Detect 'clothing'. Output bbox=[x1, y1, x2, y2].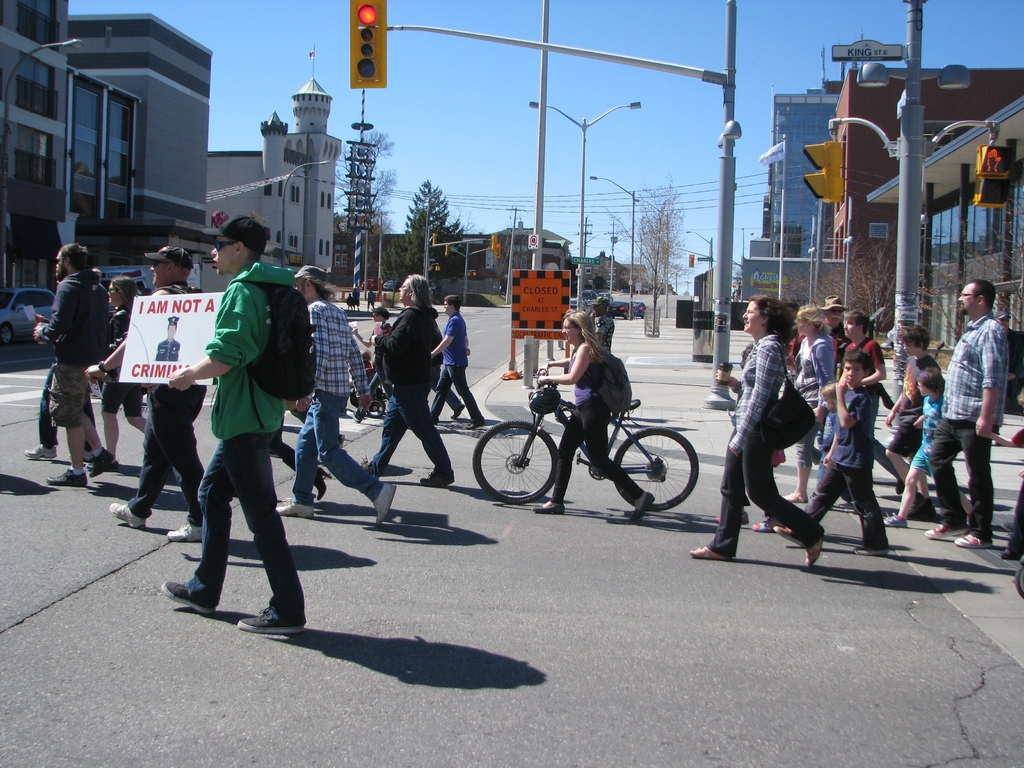
bbox=[35, 364, 97, 442].
